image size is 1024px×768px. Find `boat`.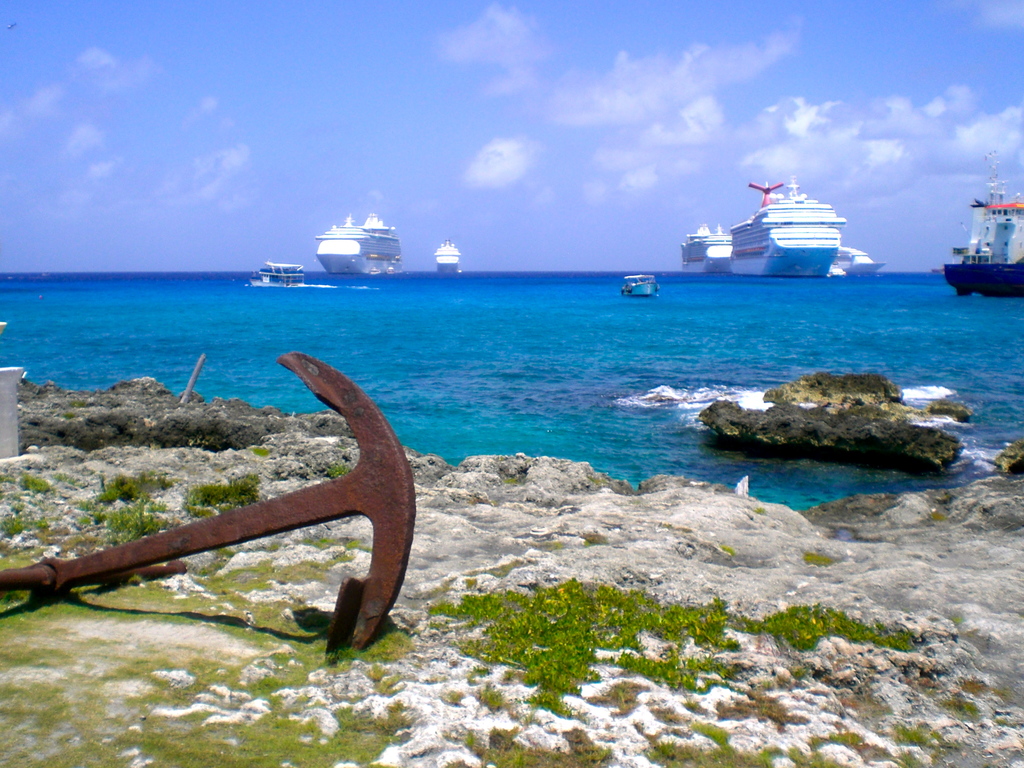
detection(947, 174, 1023, 304).
